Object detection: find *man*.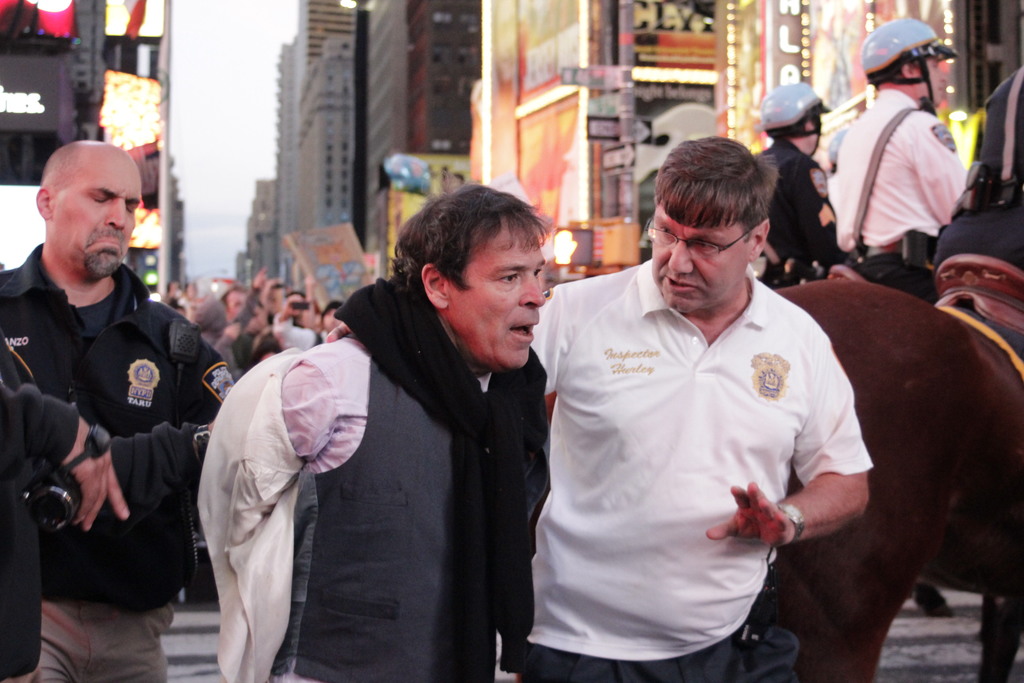
(16, 128, 220, 674).
